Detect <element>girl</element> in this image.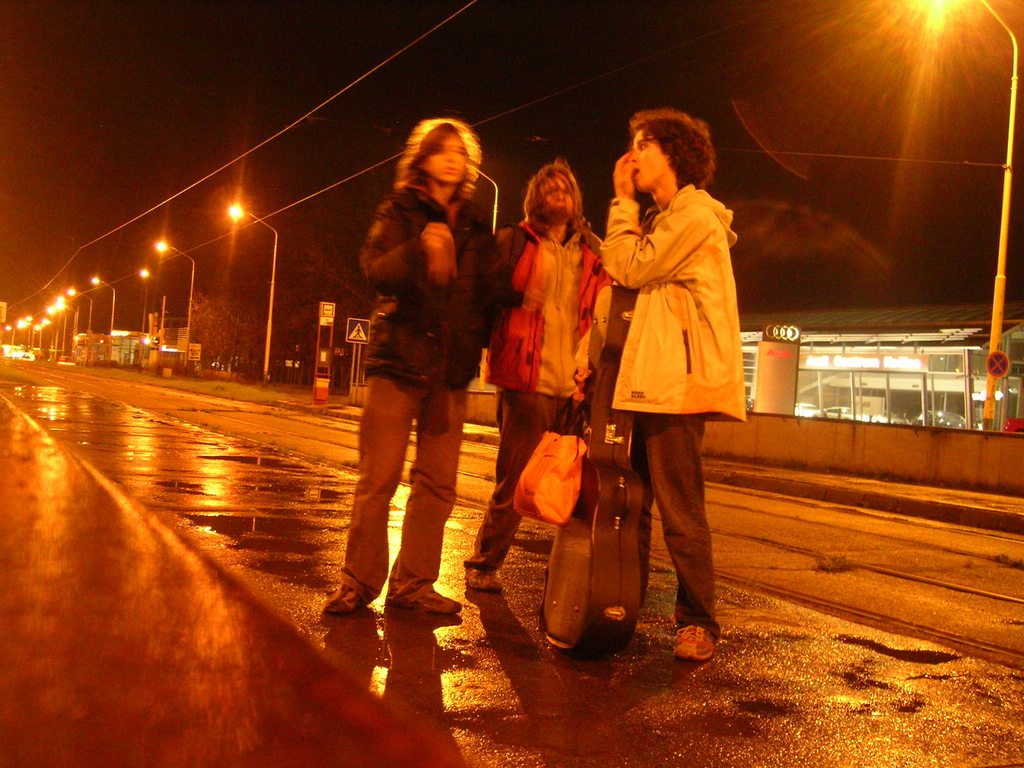
Detection: crop(326, 111, 490, 604).
